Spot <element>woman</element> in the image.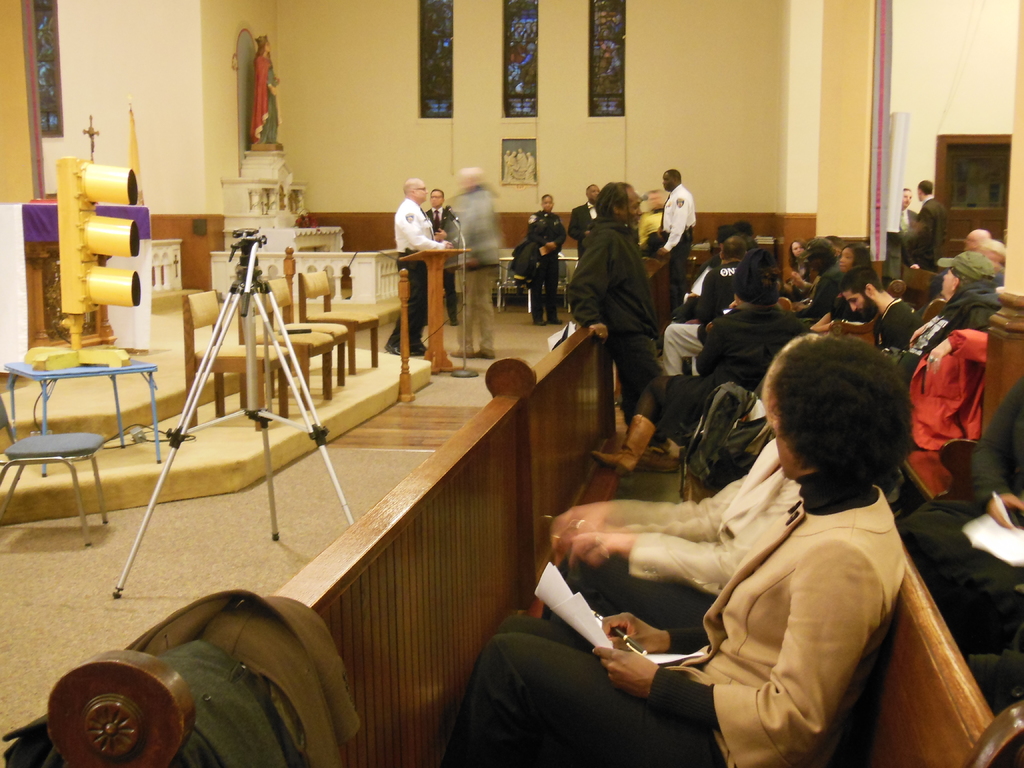
<element>woman</element> found at locate(833, 243, 872, 305).
